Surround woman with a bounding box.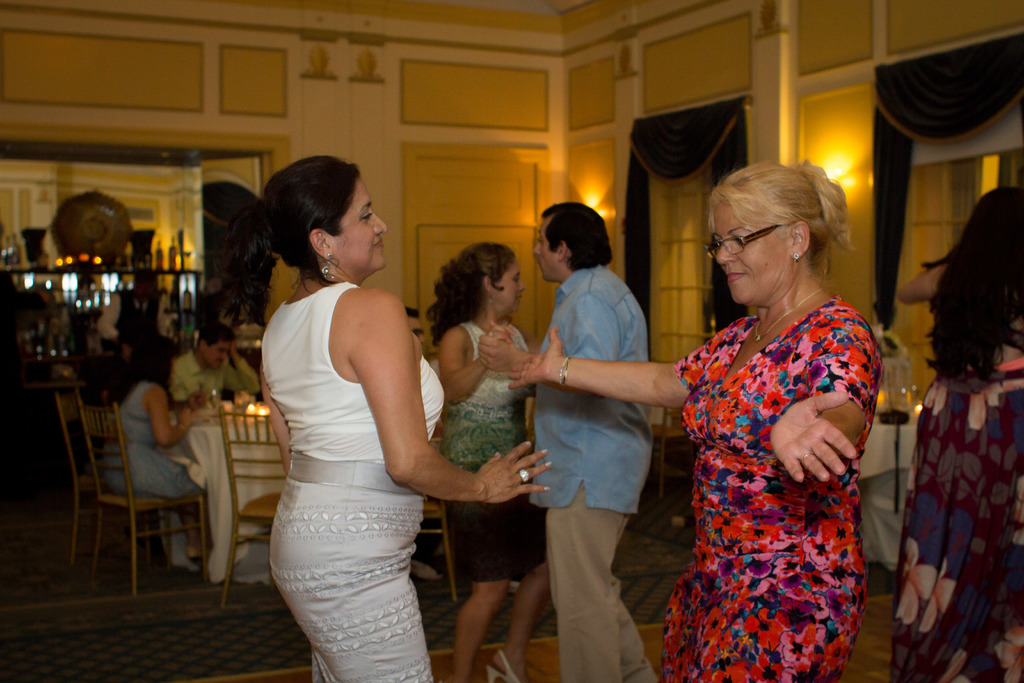
(425, 238, 555, 682).
